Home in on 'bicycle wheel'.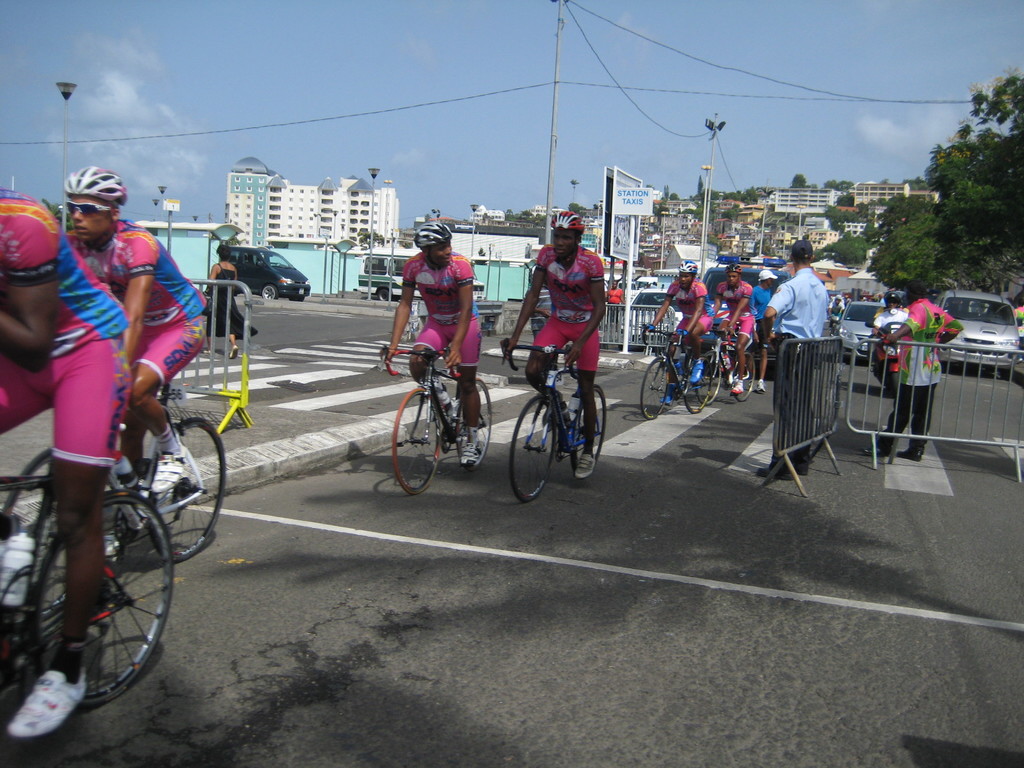
Homed in at select_region(138, 414, 223, 561).
